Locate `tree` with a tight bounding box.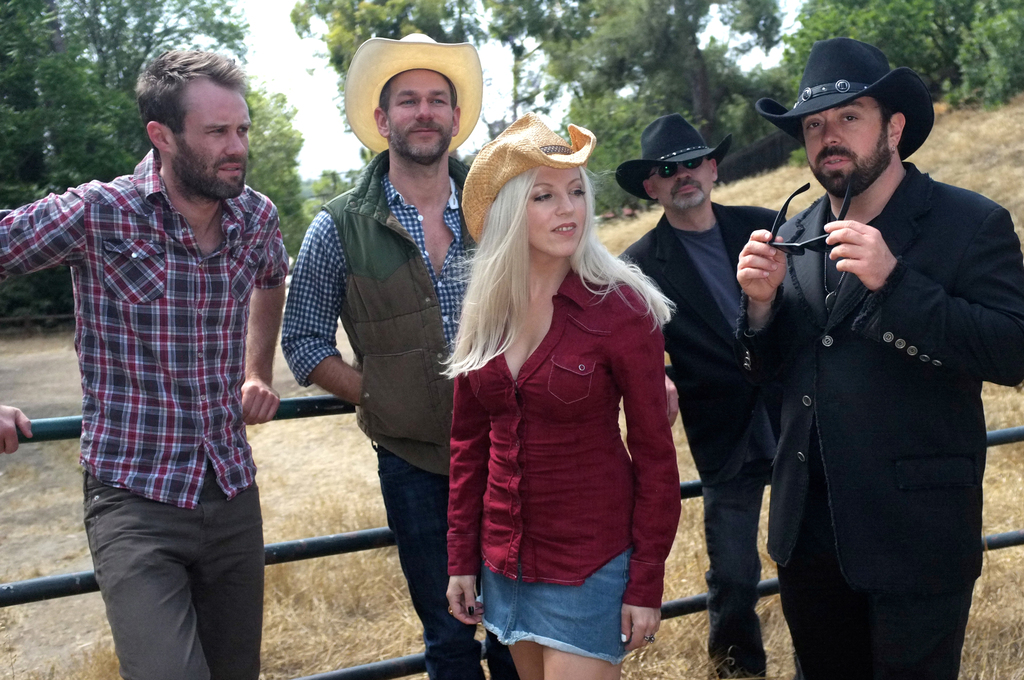
<region>0, 0, 316, 340</region>.
